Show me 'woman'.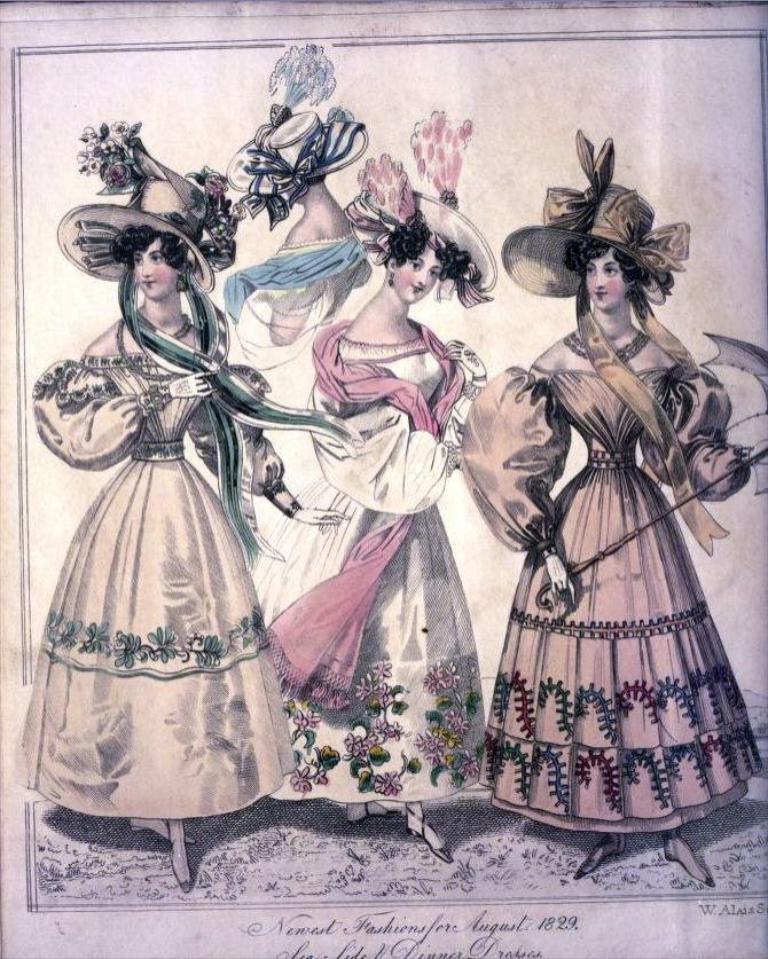
'woman' is here: (248,214,541,867).
